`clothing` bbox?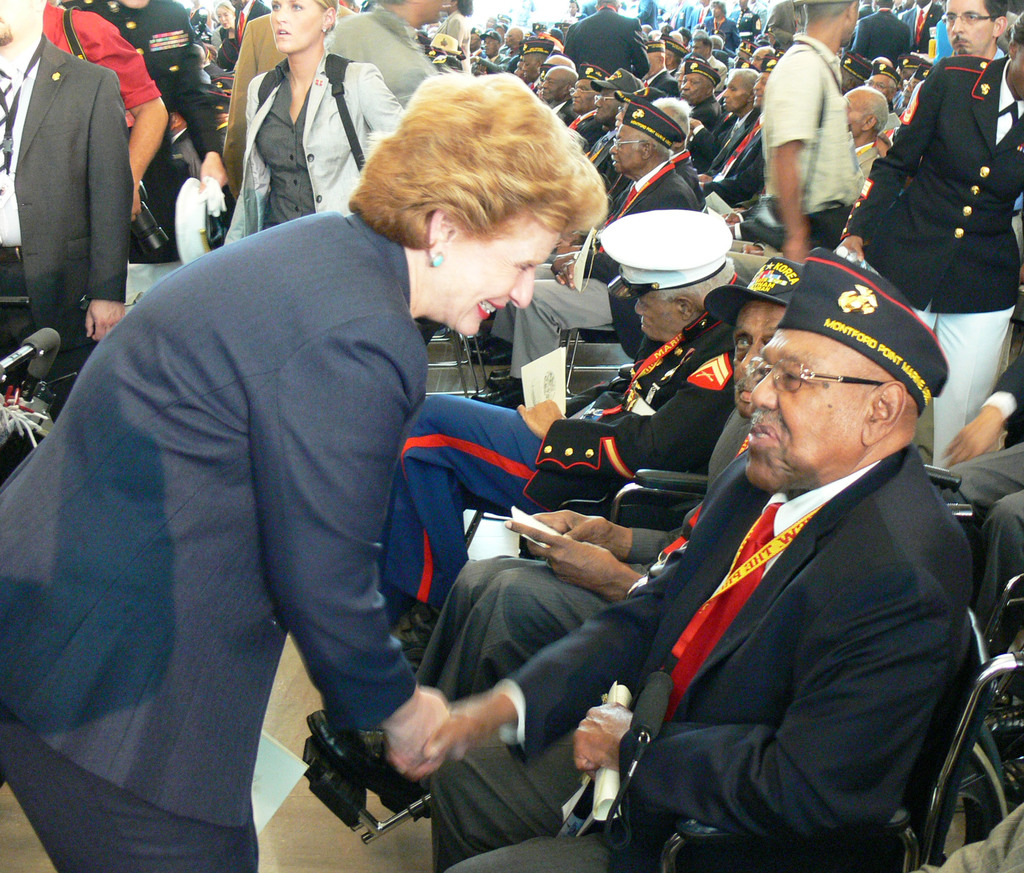
region(376, 307, 740, 624)
